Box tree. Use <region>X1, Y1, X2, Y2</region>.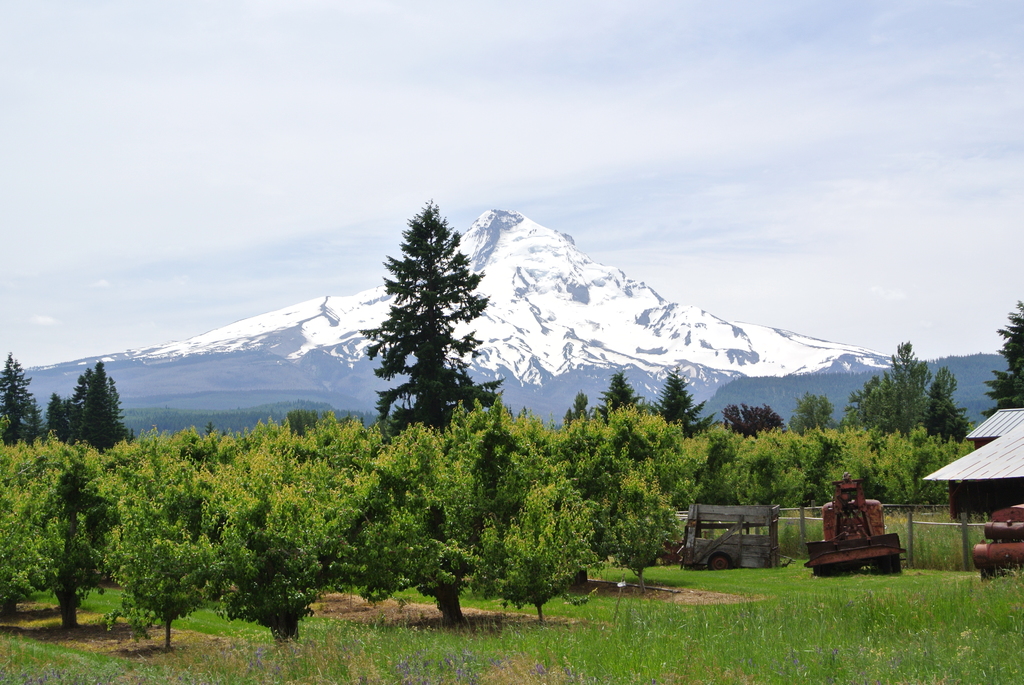
<region>659, 367, 717, 429</region>.
